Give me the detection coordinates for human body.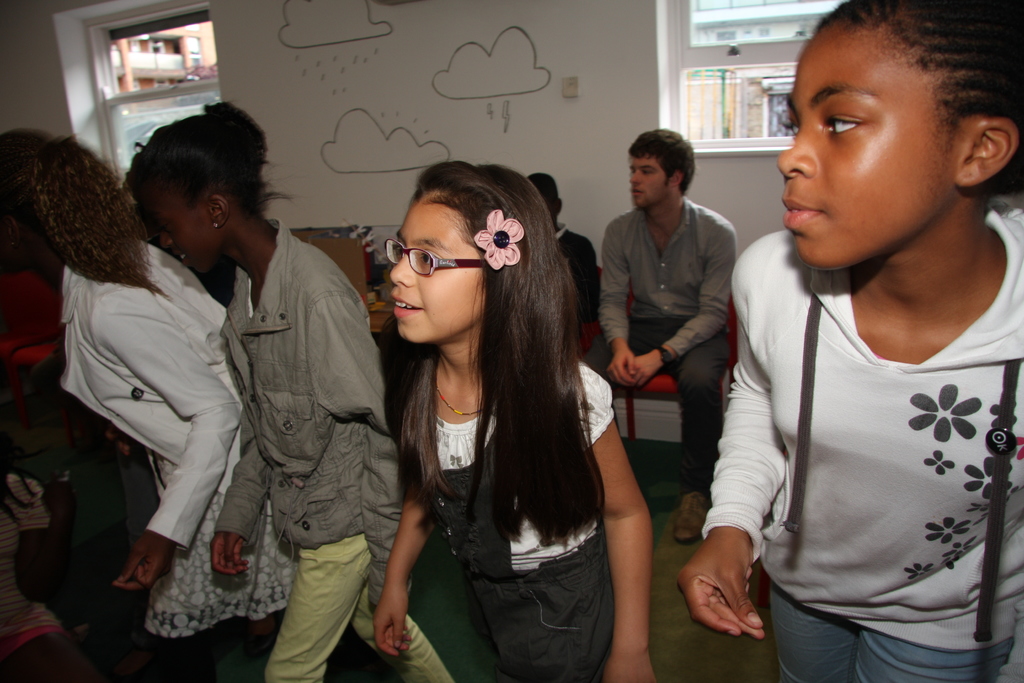
[553,224,601,323].
